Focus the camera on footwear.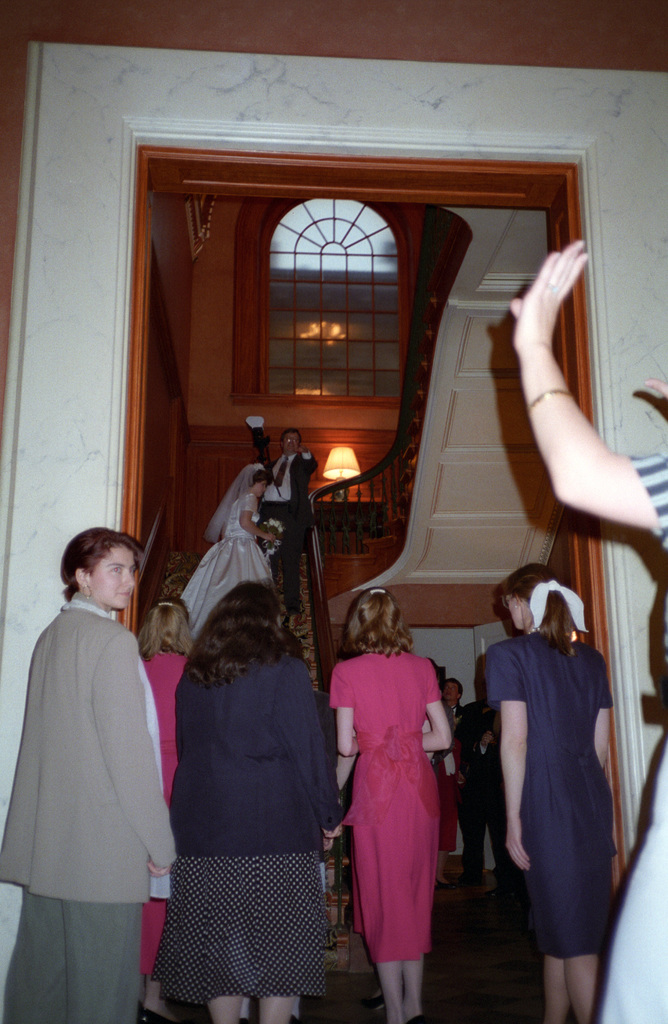
Focus region: 288 1014 302 1023.
